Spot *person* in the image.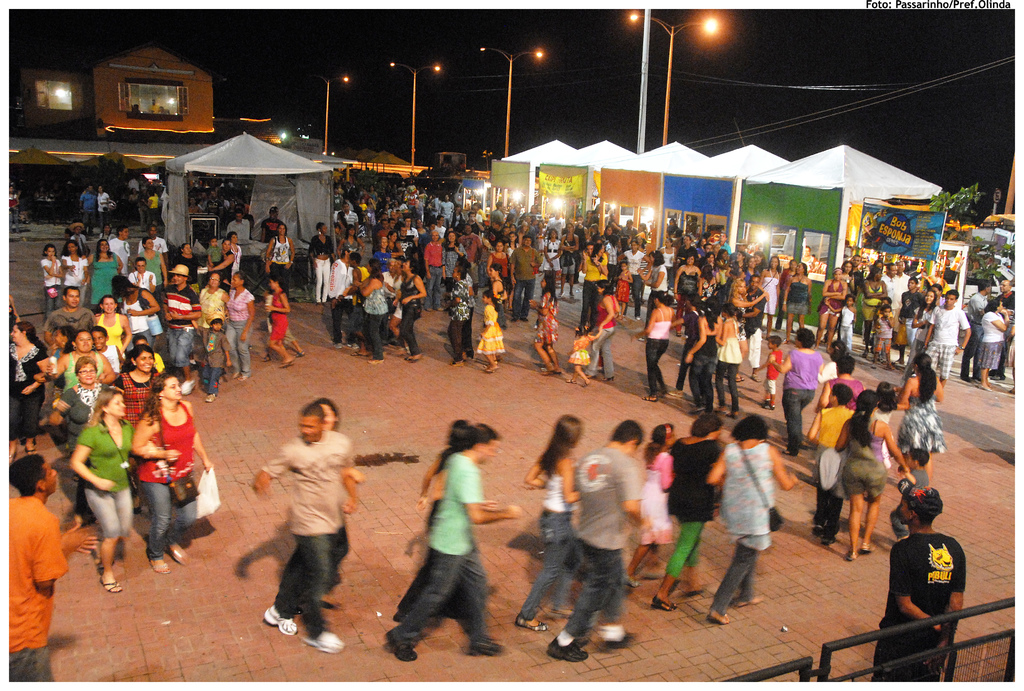
*person* found at region(806, 383, 858, 547).
